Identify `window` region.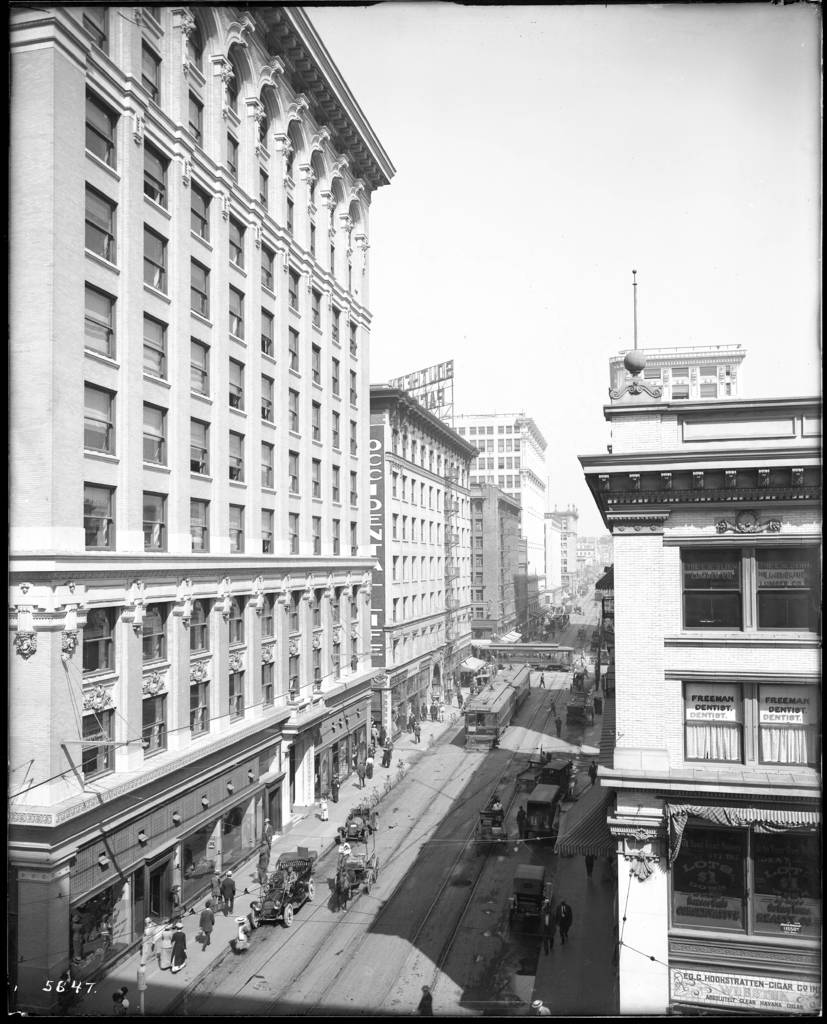
Region: [x1=291, y1=512, x2=304, y2=549].
